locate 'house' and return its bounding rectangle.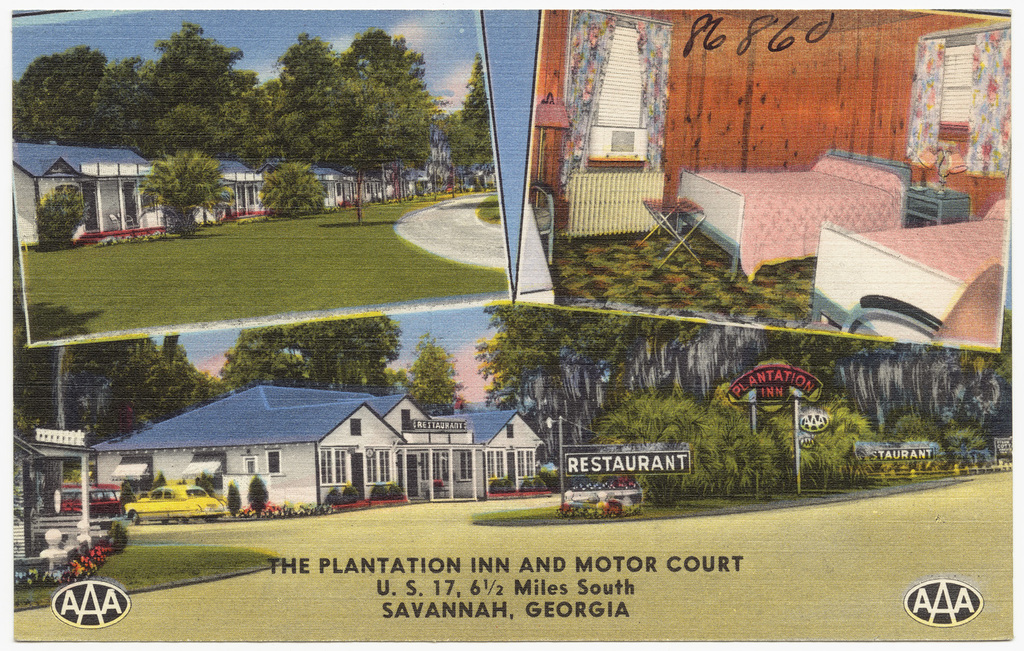
(left=308, top=168, right=360, bottom=212).
